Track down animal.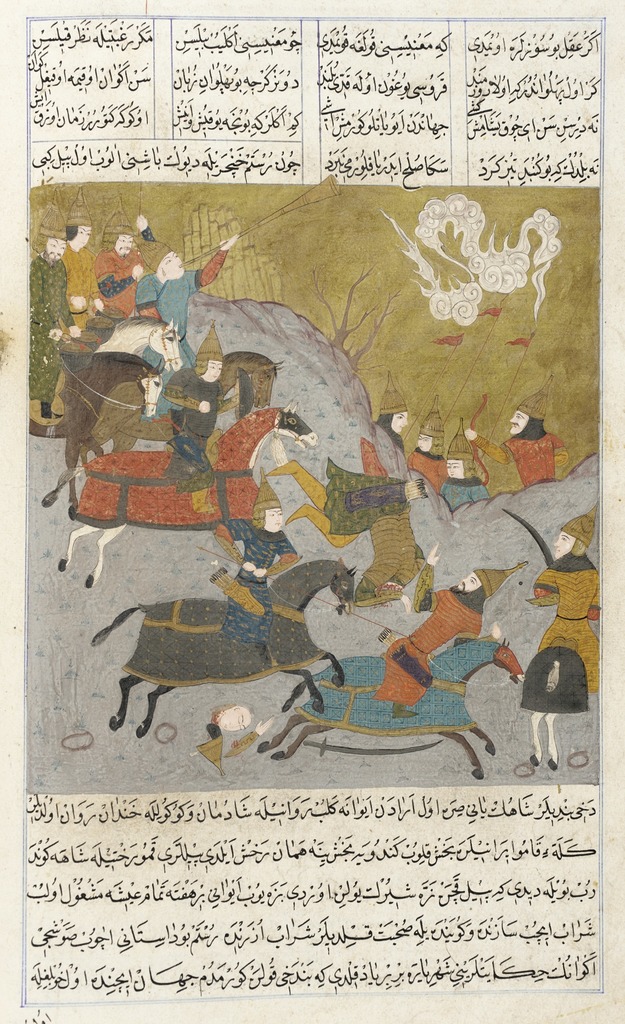
Tracked to 86 557 357 735.
